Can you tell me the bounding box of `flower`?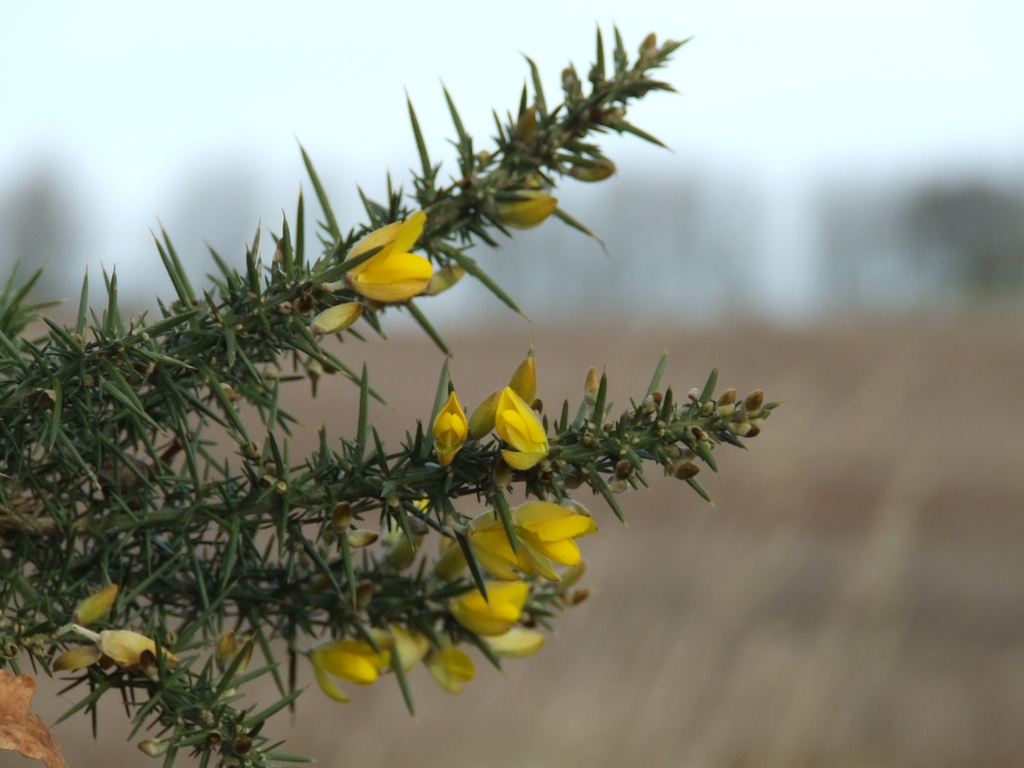
bbox(465, 497, 588, 589).
